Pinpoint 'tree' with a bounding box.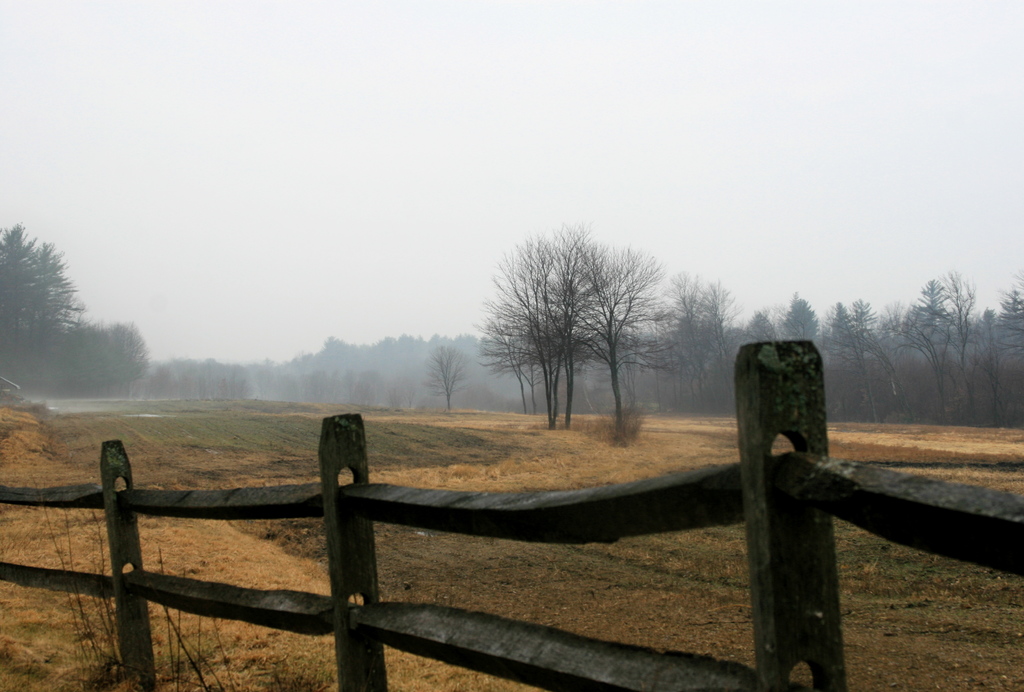
detection(298, 366, 333, 408).
